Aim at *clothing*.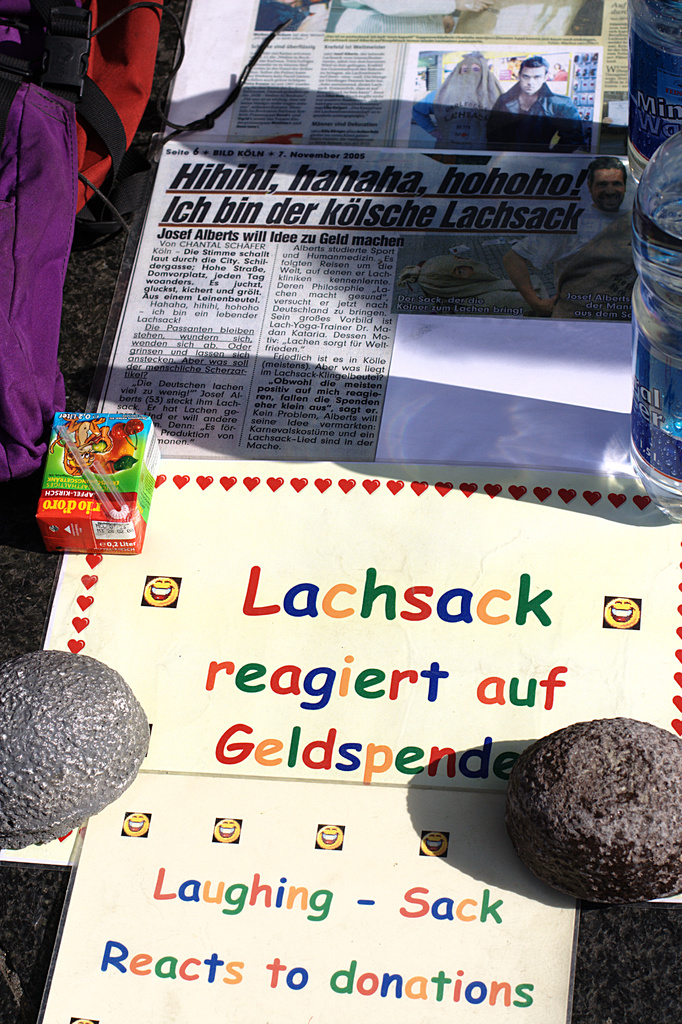
Aimed at x1=517, y1=196, x2=636, y2=323.
